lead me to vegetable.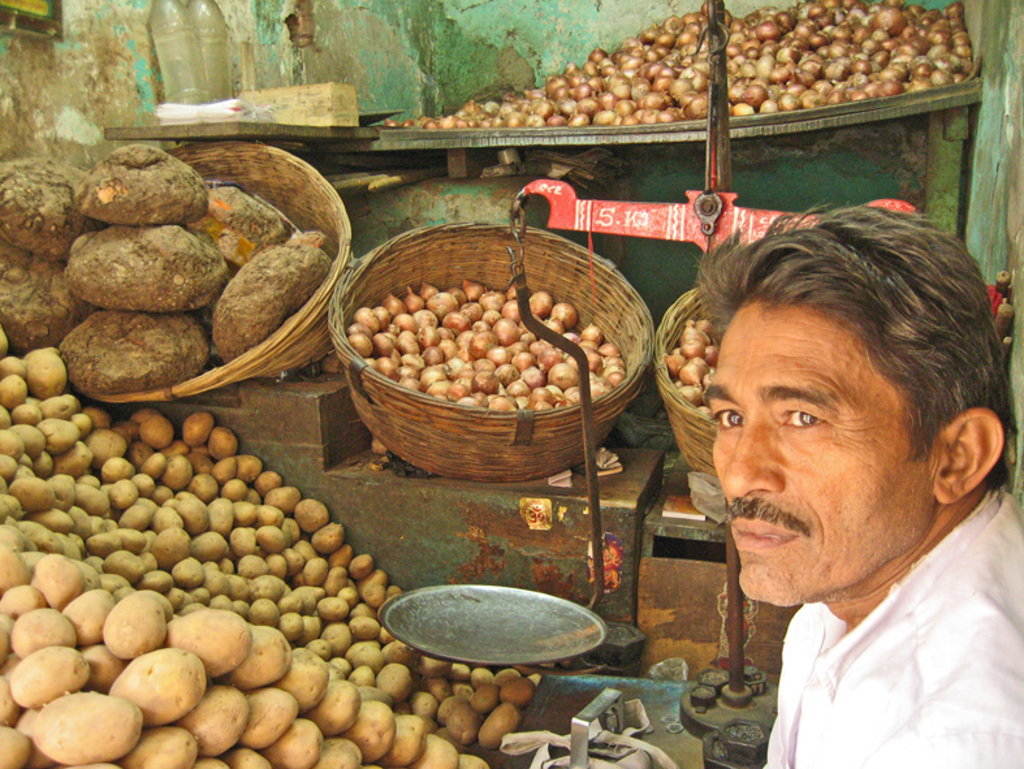
Lead to (215, 589, 236, 609).
